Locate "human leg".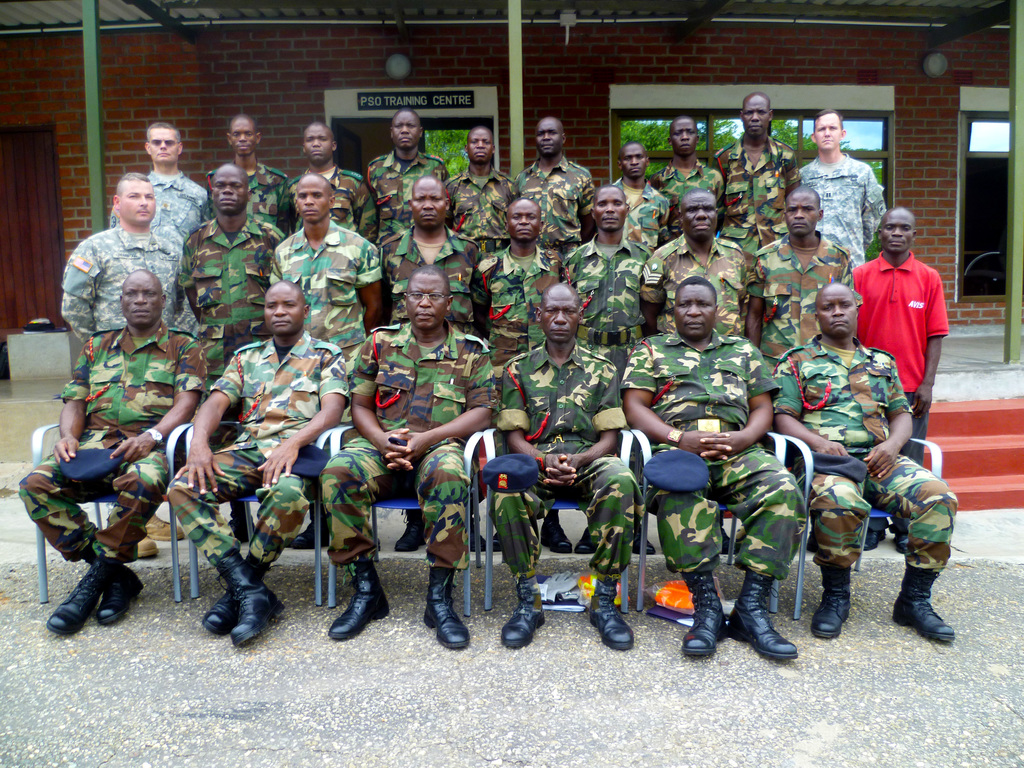
Bounding box: [x1=805, y1=474, x2=874, y2=642].
